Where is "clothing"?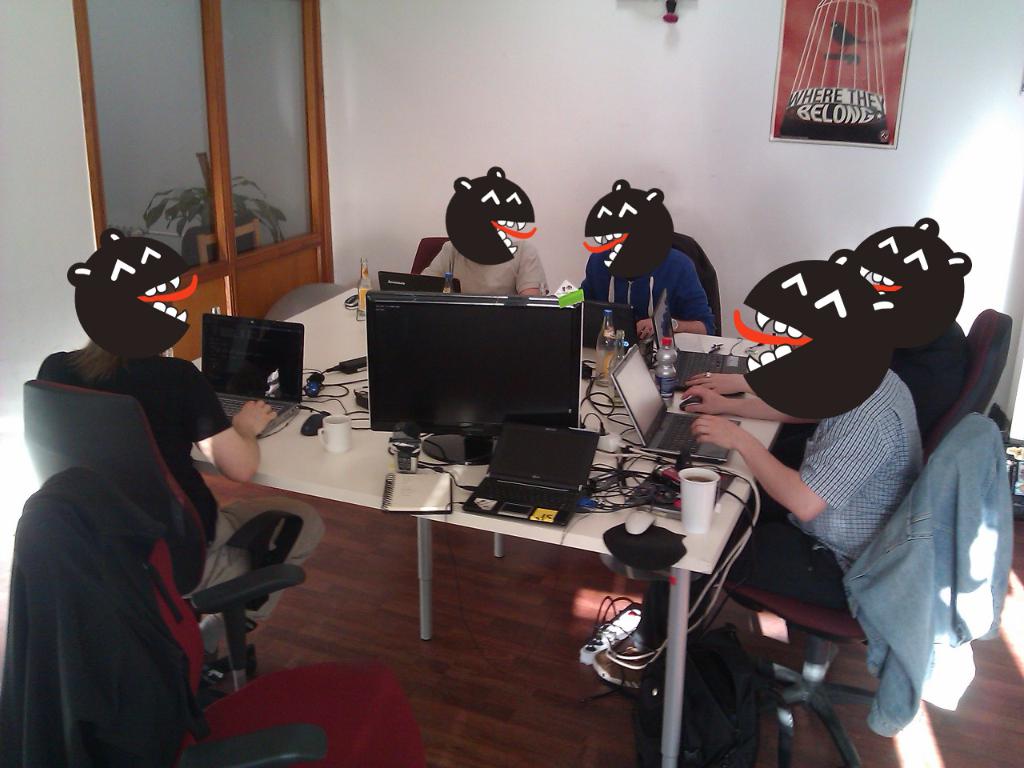
{"x1": 646, "y1": 370, "x2": 926, "y2": 630}.
